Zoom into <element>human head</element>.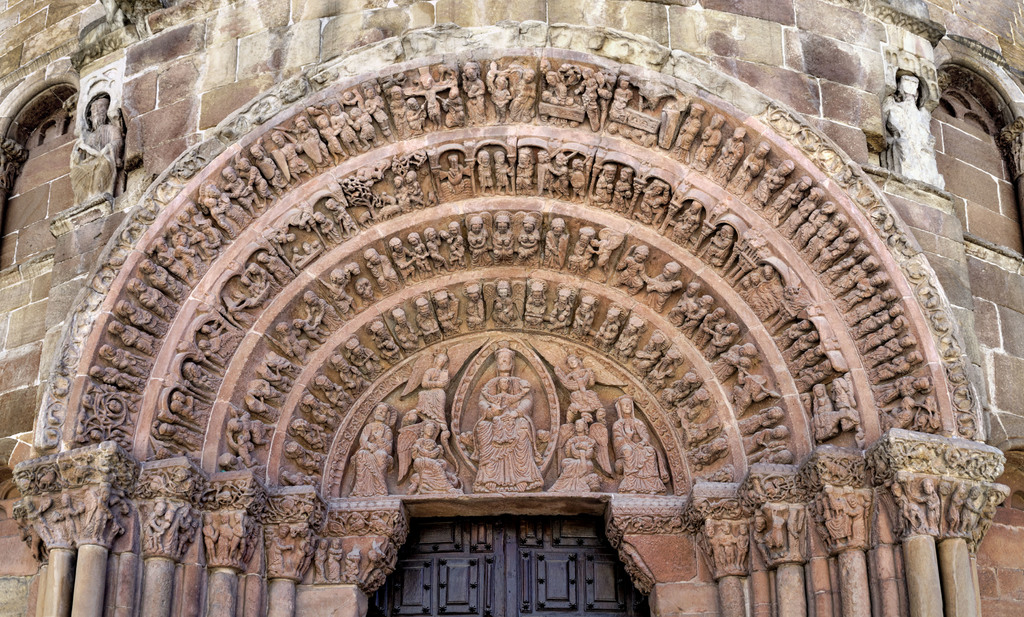
Zoom target: <region>848, 497, 854, 509</region>.
